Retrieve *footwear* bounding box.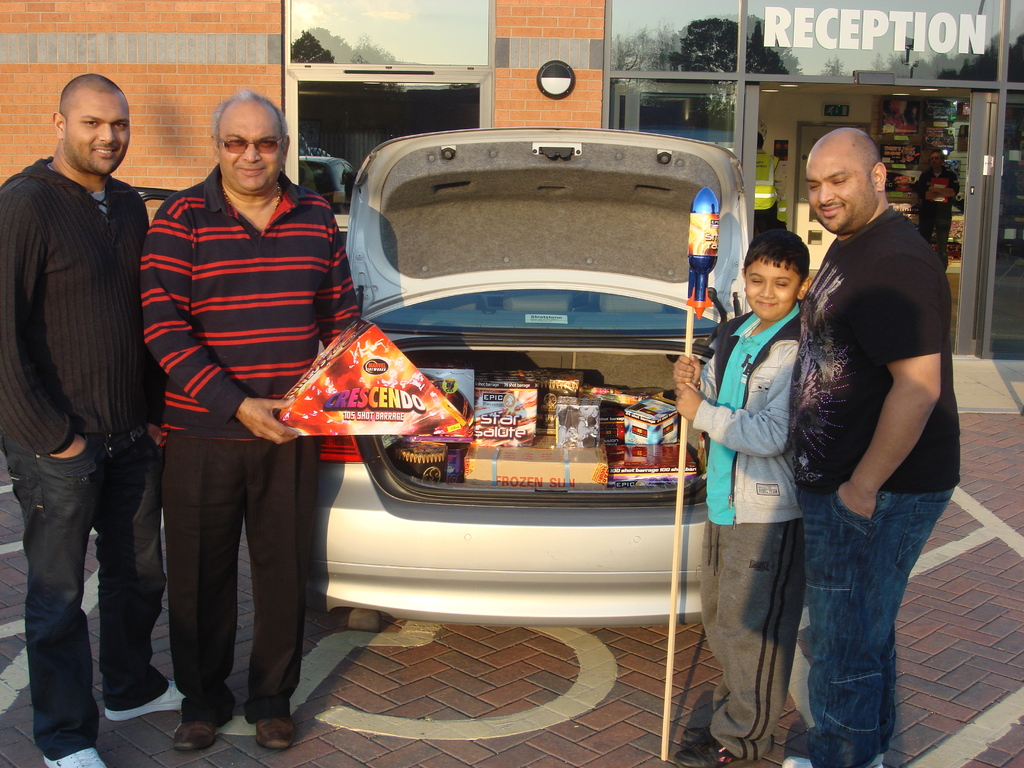
Bounding box: bbox=(104, 682, 184, 724).
